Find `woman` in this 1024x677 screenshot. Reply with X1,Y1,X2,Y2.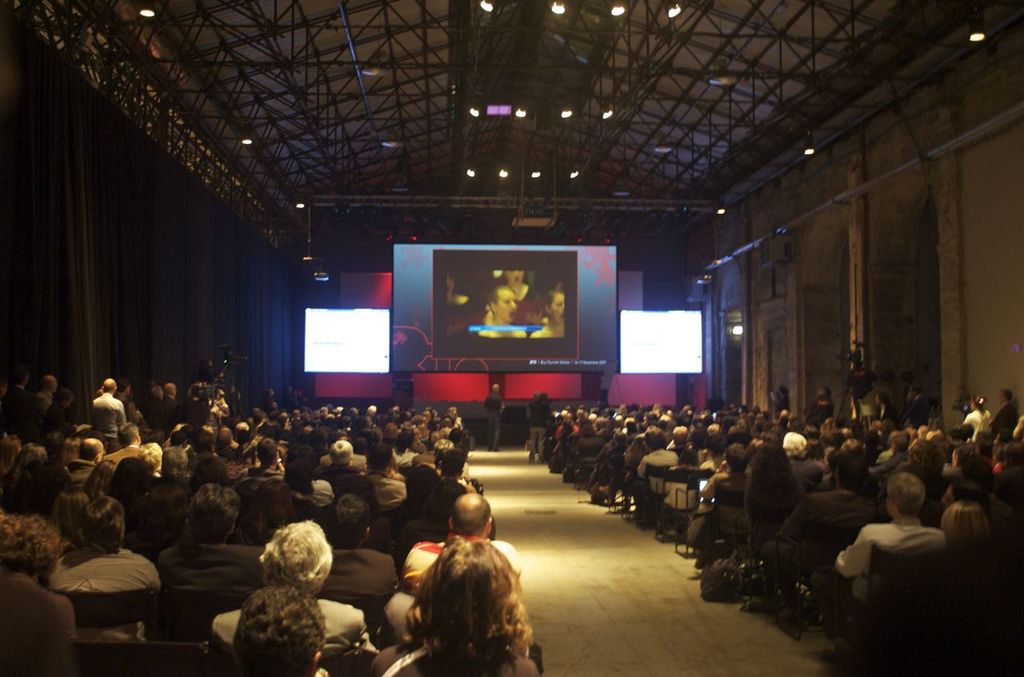
638,427,678,495.
